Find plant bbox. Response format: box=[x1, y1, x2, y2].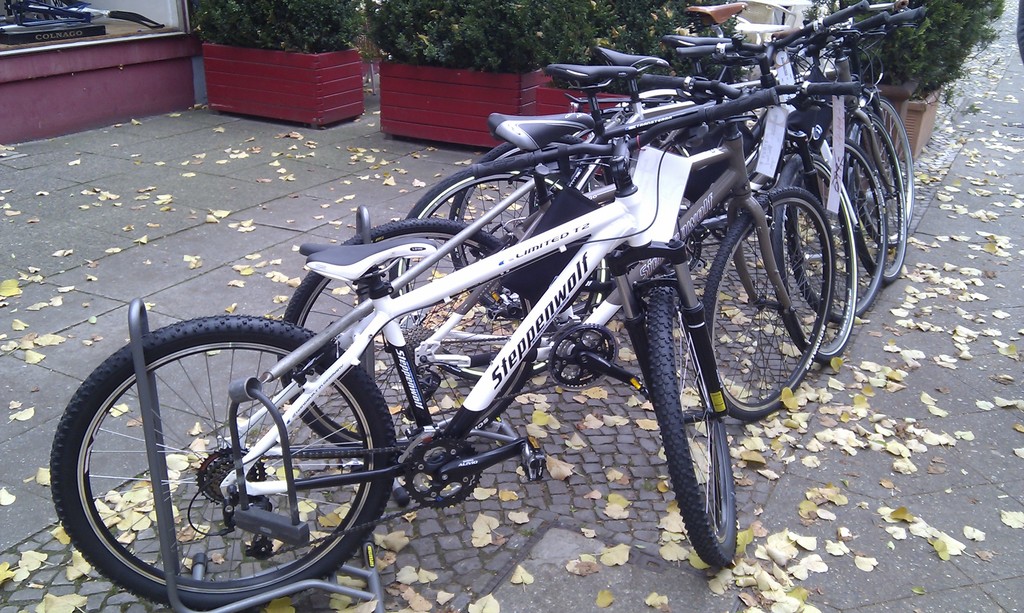
box=[411, 517, 421, 538].
